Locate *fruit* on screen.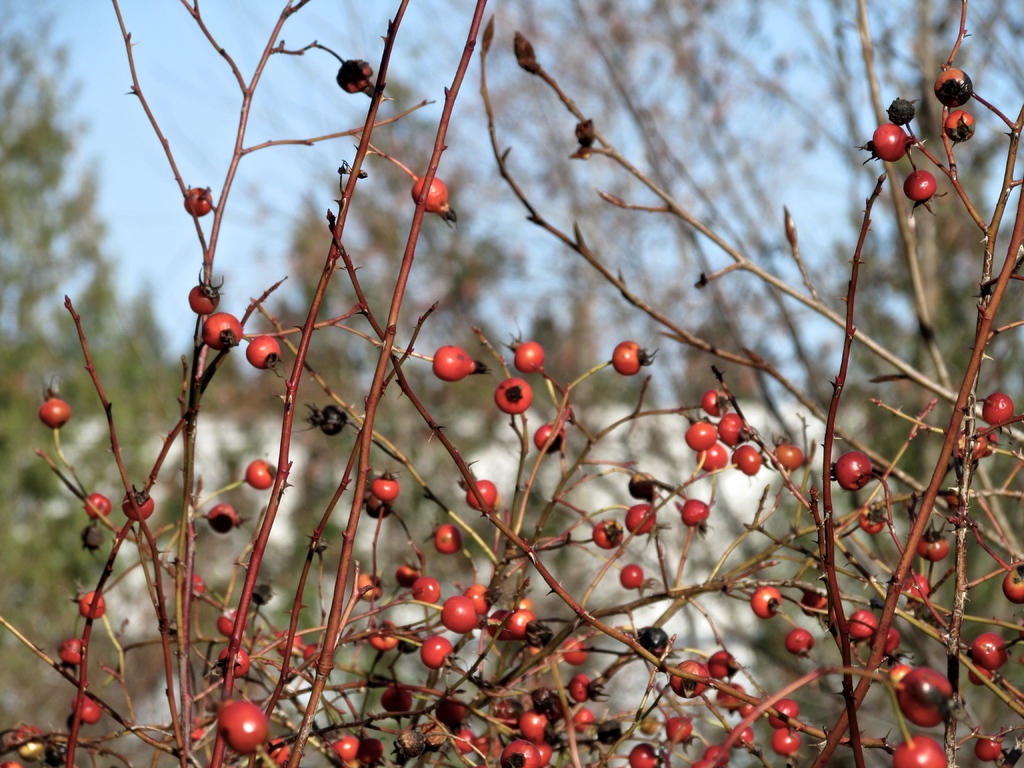
On screen at locate(520, 340, 546, 373).
